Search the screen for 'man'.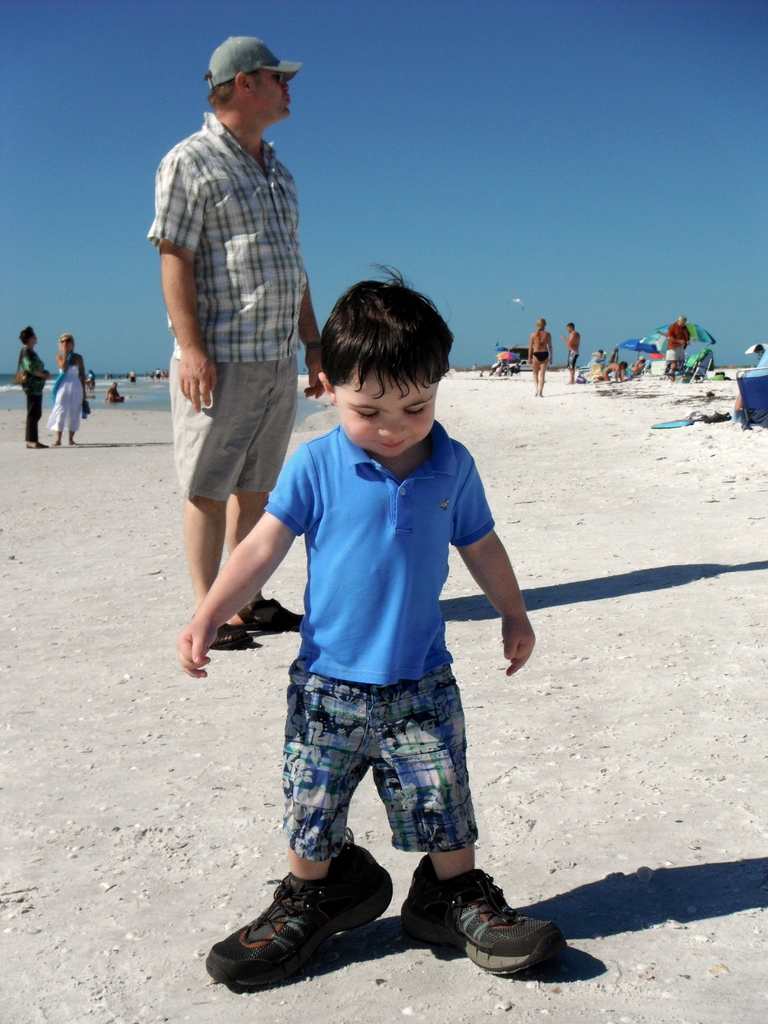
Found at (661,316,691,380).
